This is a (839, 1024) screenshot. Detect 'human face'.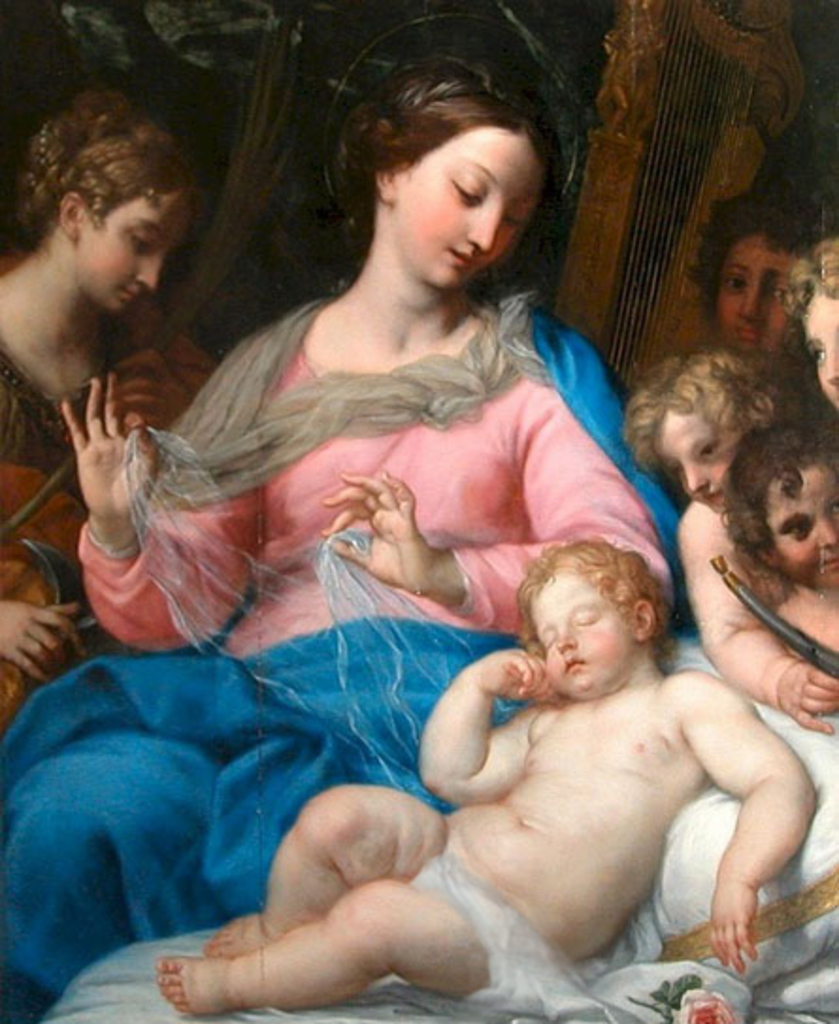
398,126,549,287.
